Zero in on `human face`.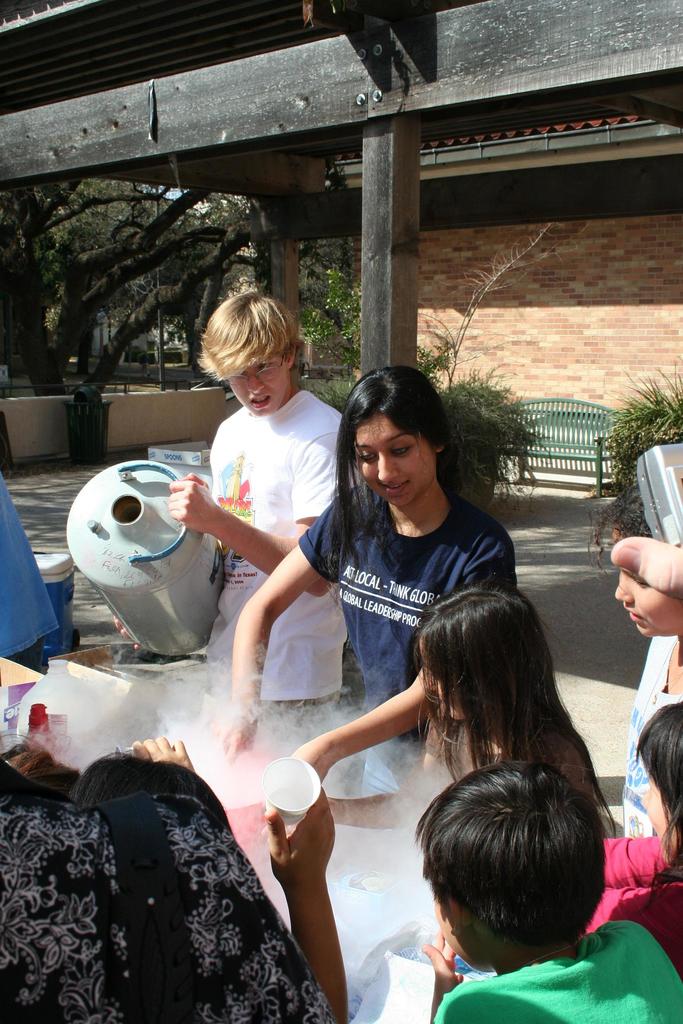
Zeroed in: {"left": 350, "top": 409, "right": 434, "bottom": 505}.
